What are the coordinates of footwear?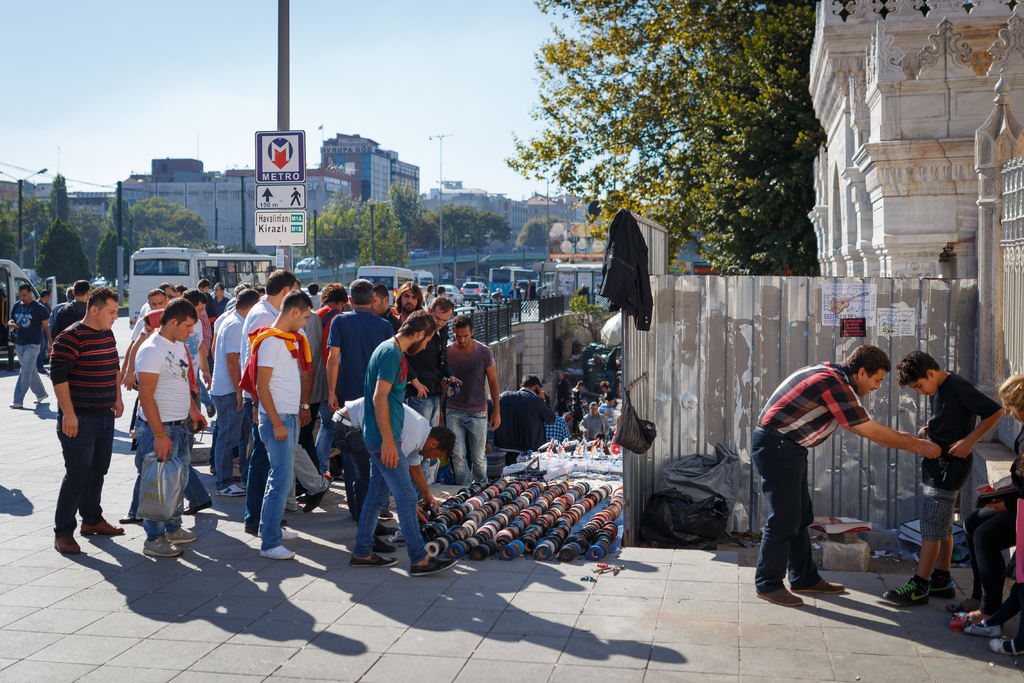
x1=180, y1=496, x2=212, y2=514.
